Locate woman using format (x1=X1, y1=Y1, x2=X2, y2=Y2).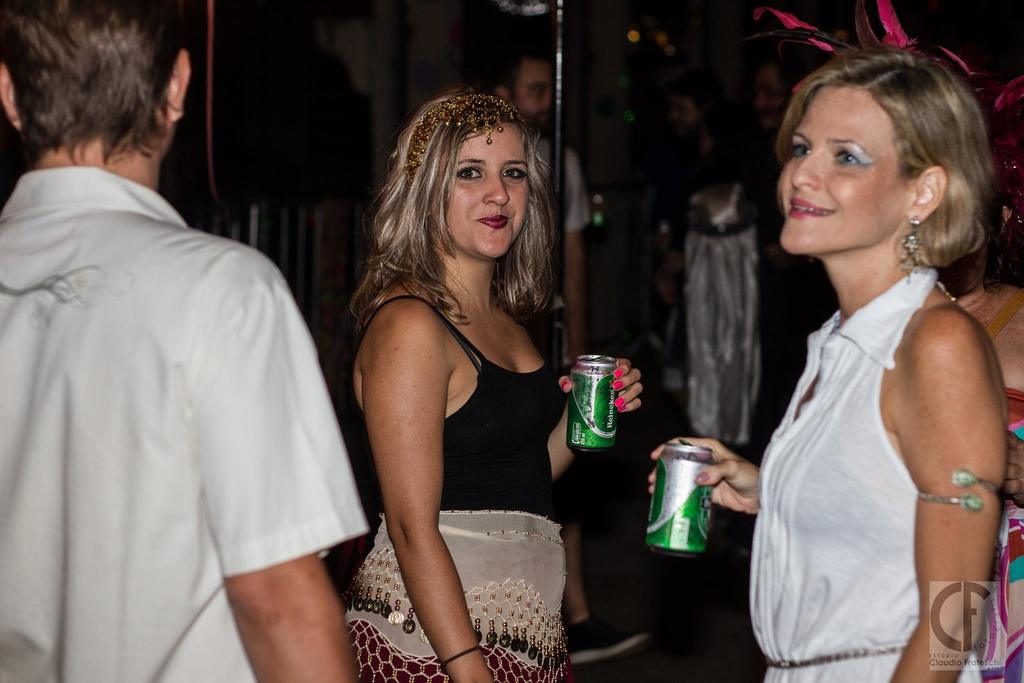
(x1=313, y1=80, x2=611, y2=675).
